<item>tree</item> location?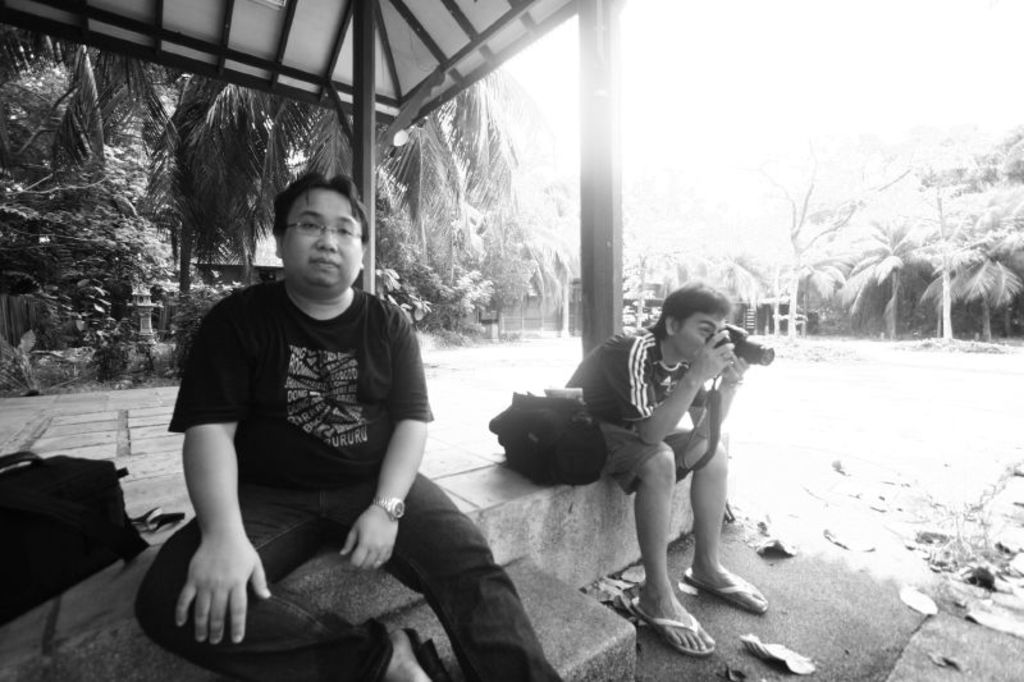
(878, 177, 1019, 349)
